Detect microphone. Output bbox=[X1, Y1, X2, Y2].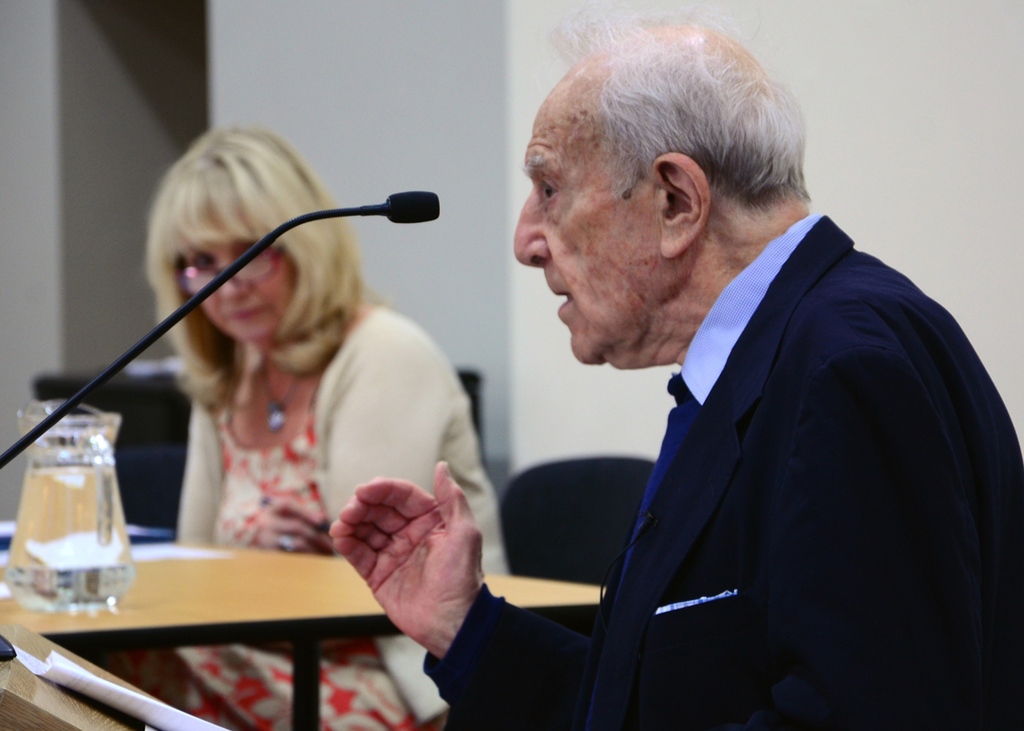
bbox=[389, 187, 437, 223].
